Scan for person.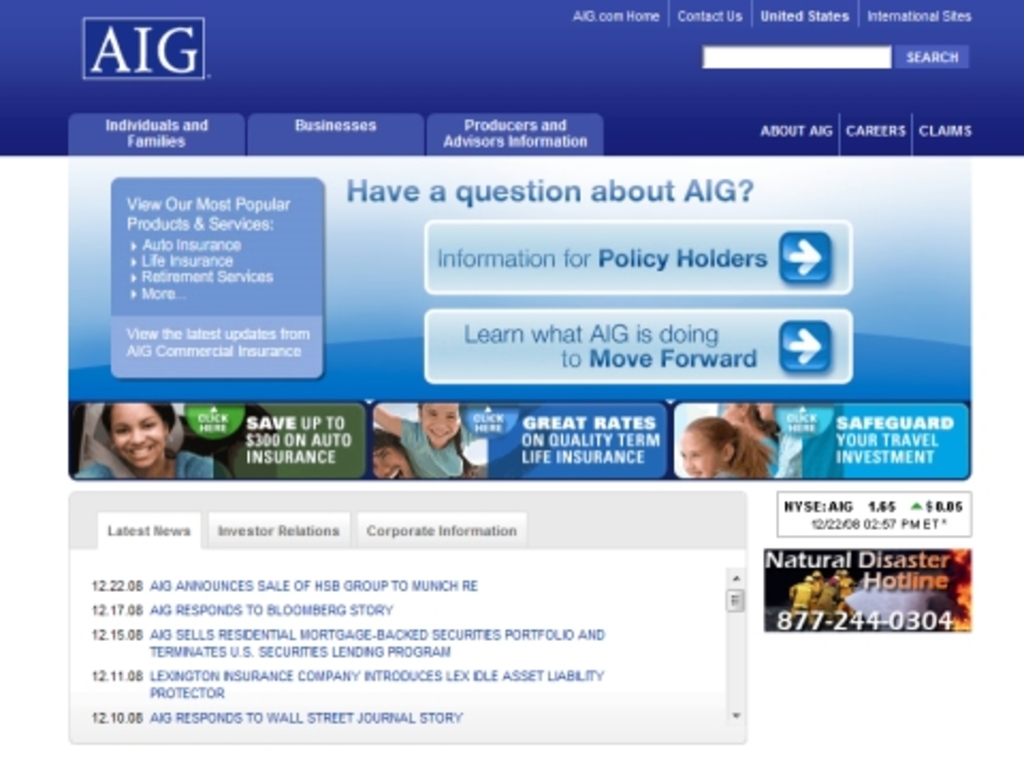
Scan result: 373 399 478 472.
